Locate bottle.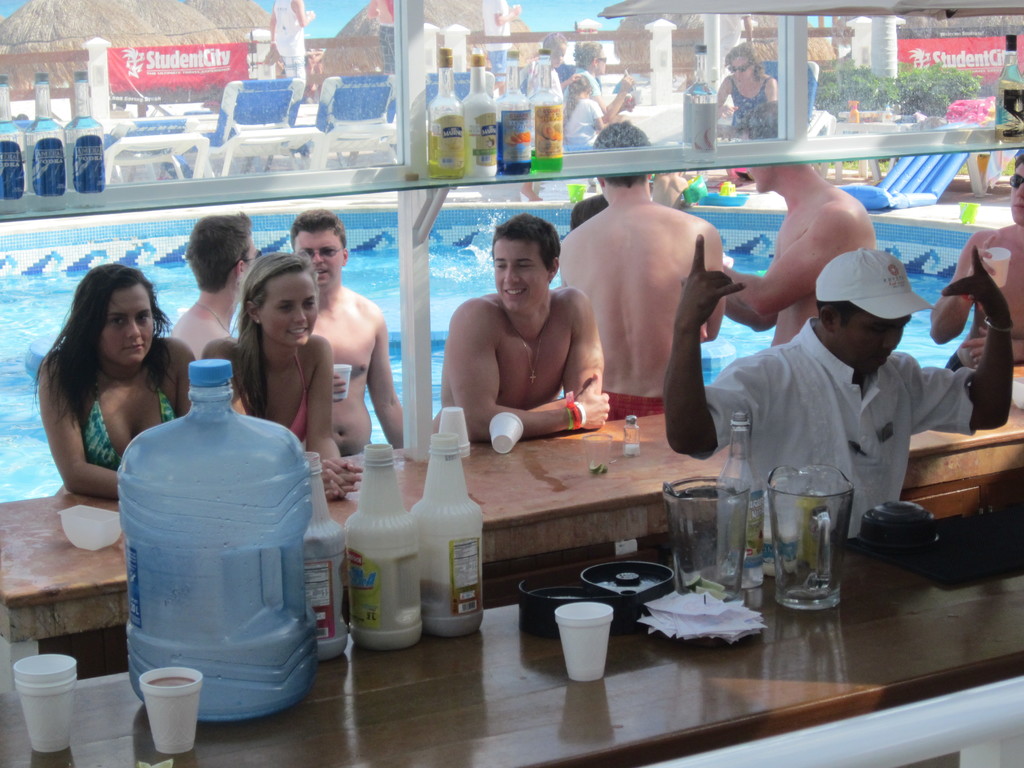
Bounding box: pyautogui.locateOnScreen(716, 409, 760, 591).
